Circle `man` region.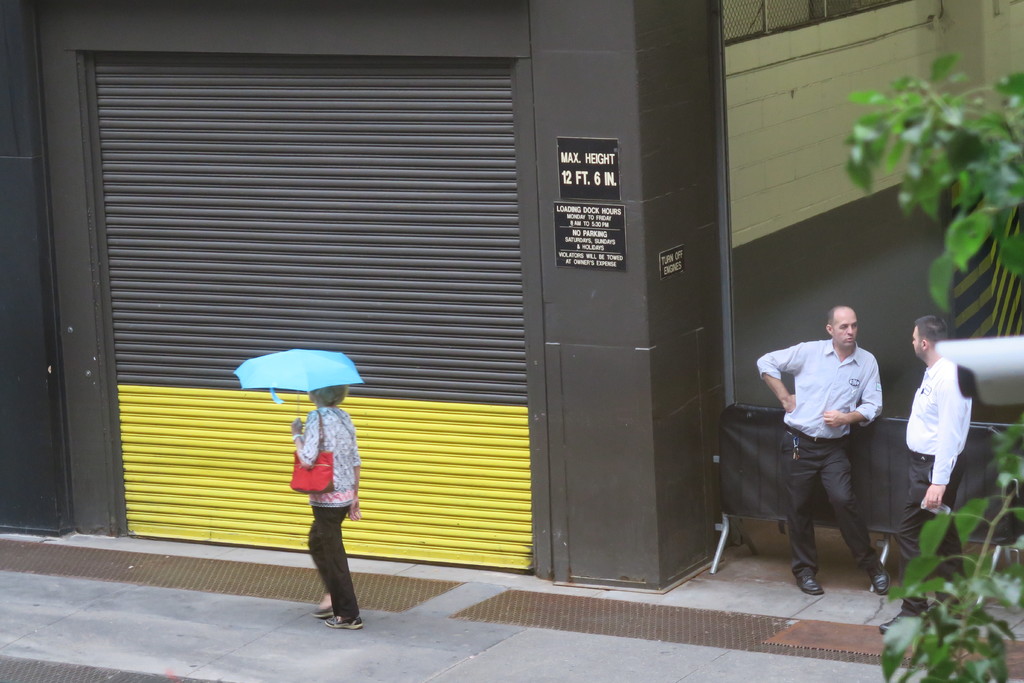
Region: {"left": 892, "top": 309, "right": 980, "bottom": 618}.
